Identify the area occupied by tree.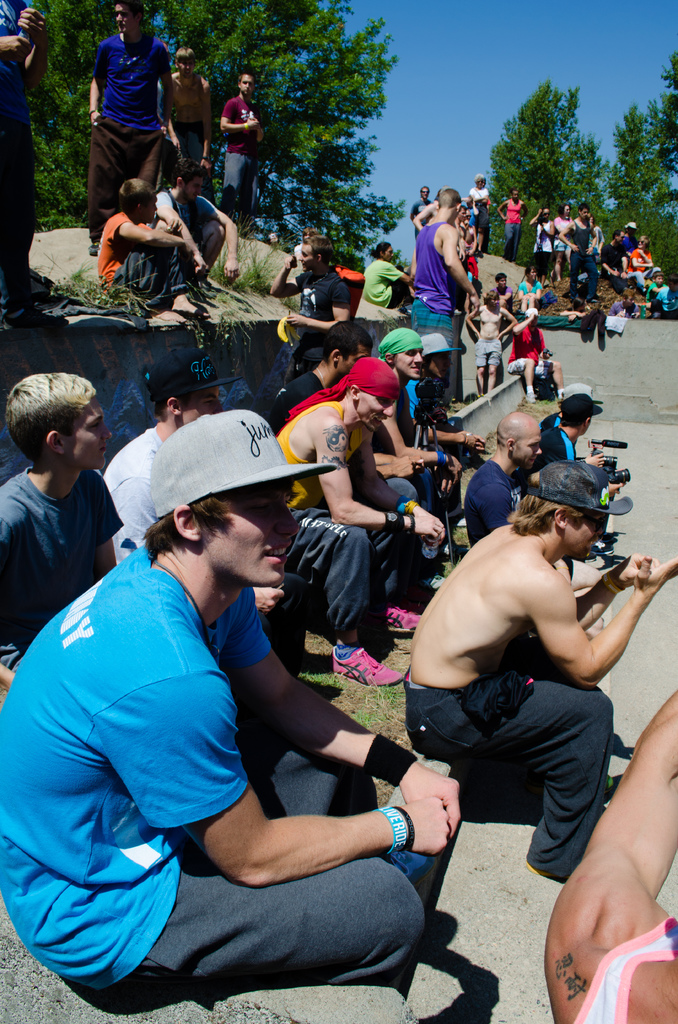
Area: <bbox>501, 81, 625, 230</bbox>.
